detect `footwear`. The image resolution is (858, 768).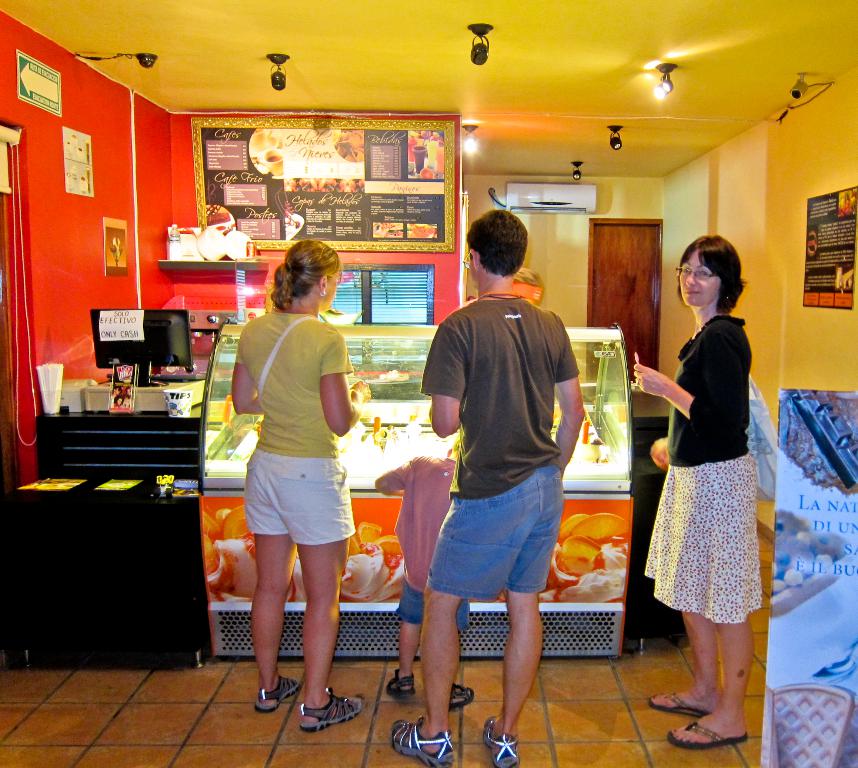
bbox=(664, 719, 747, 747).
